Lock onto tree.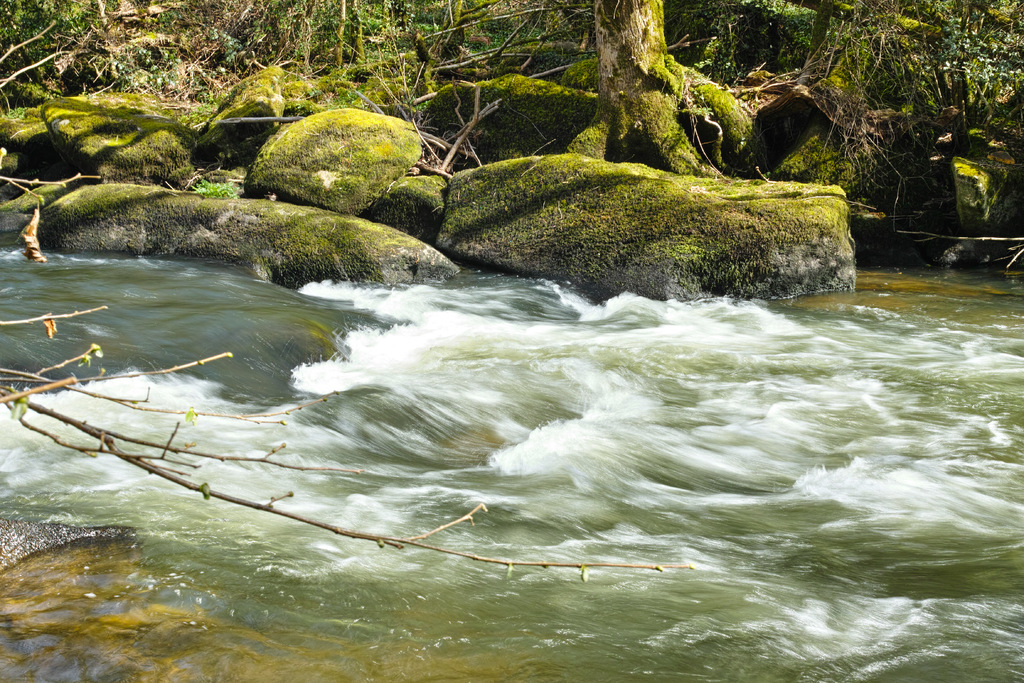
Locked: {"x1": 463, "y1": 0, "x2": 743, "y2": 201}.
